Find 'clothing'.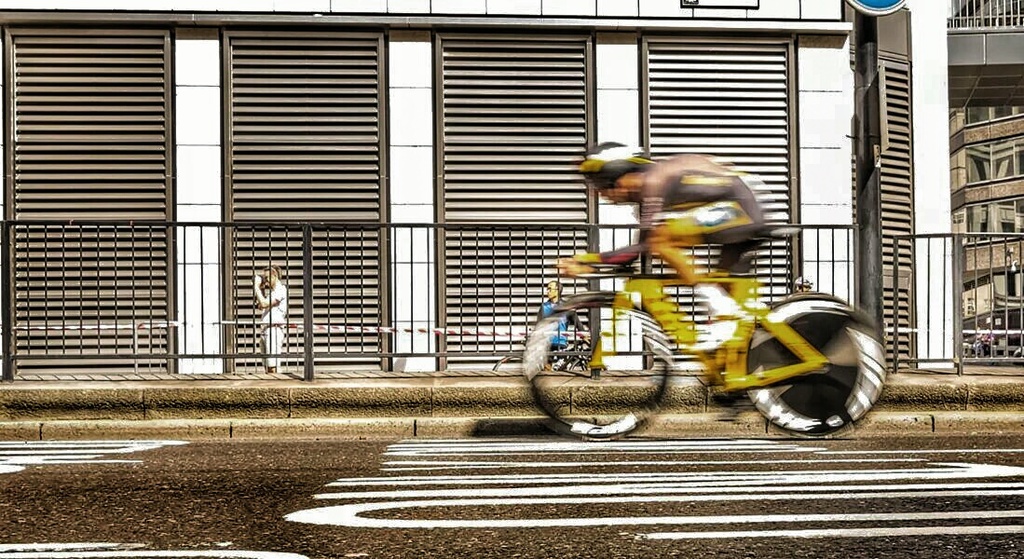
detection(251, 273, 299, 388).
